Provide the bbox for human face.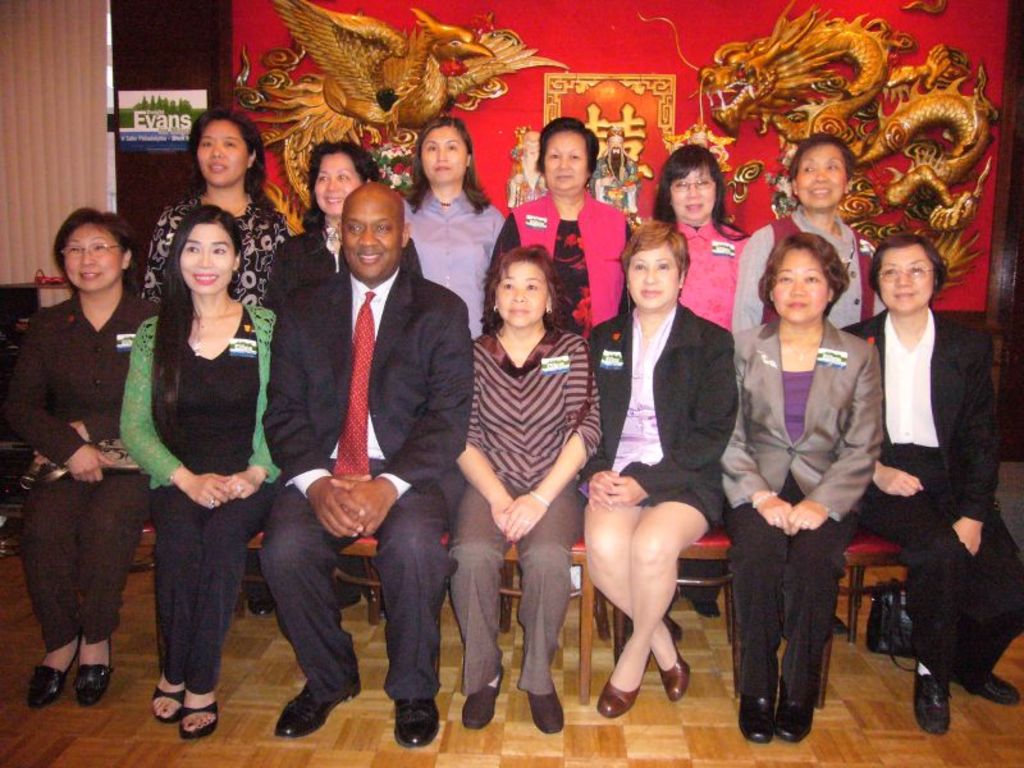
detection(314, 152, 364, 215).
